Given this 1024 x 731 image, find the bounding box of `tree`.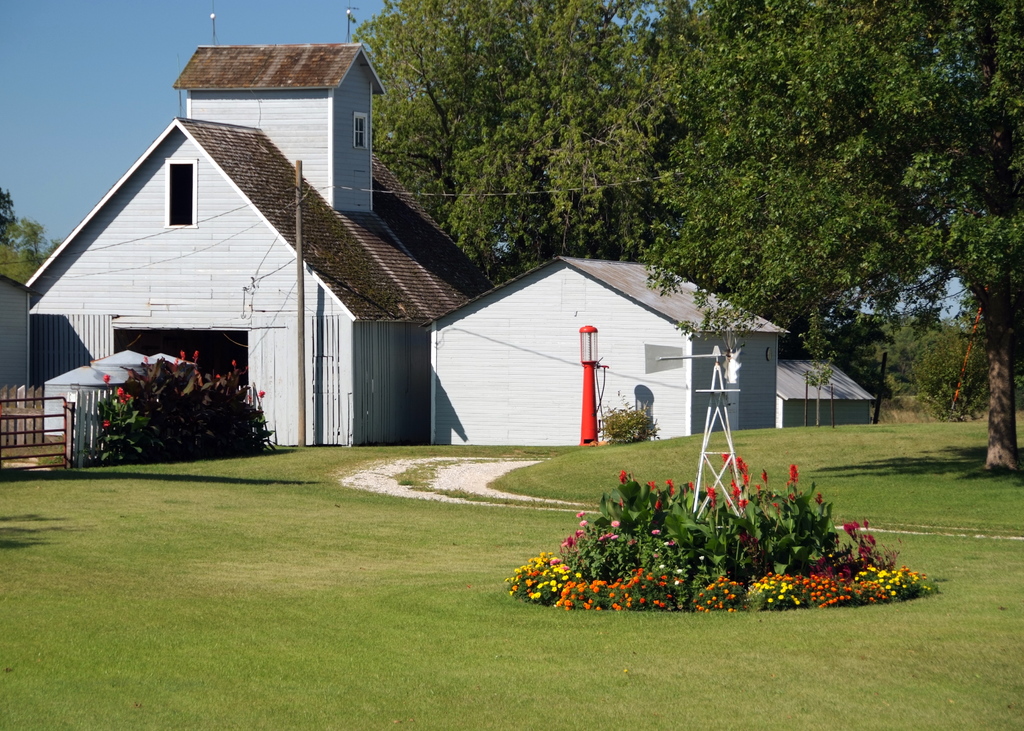
(815,289,973,428).
